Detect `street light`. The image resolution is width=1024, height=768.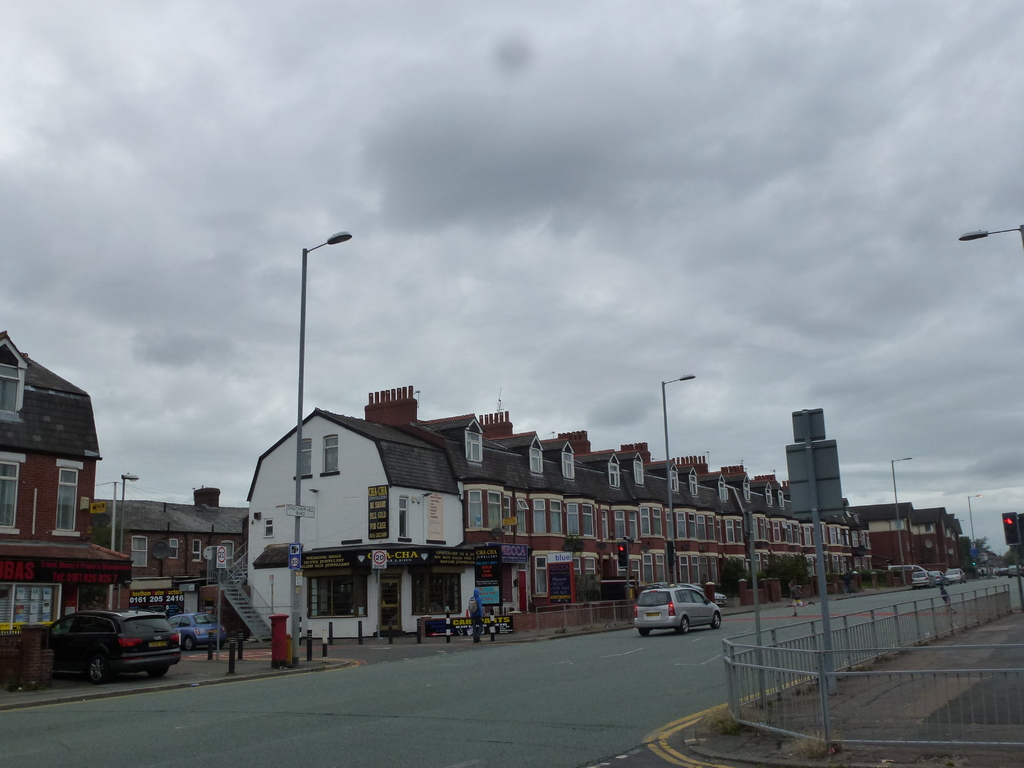
region(118, 474, 138, 605).
